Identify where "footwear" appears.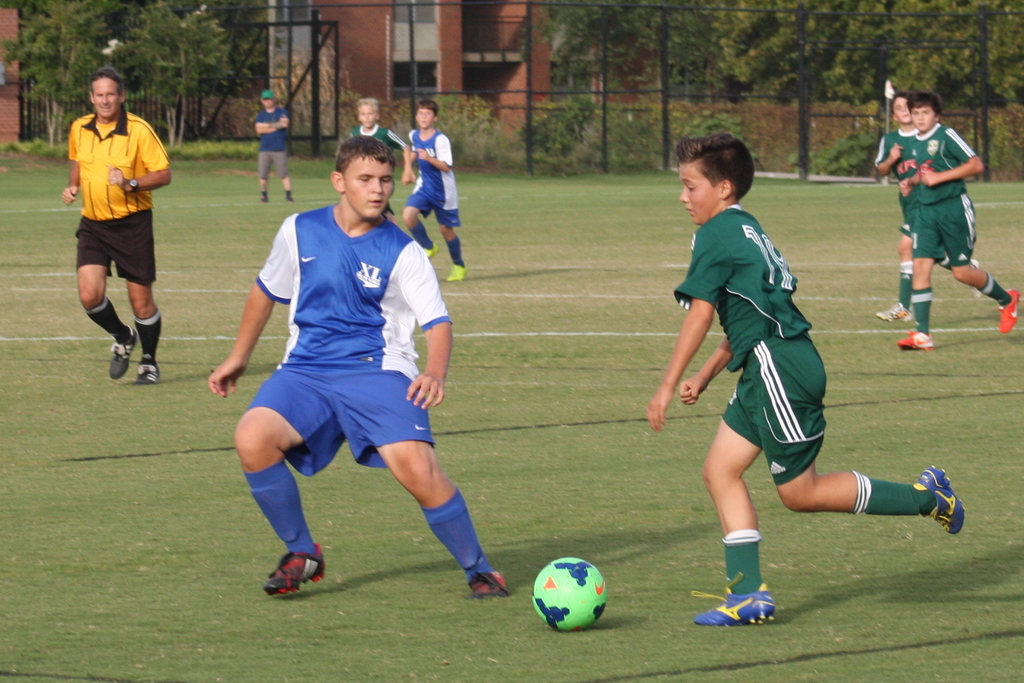
Appears at [x1=908, y1=464, x2=970, y2=530].
